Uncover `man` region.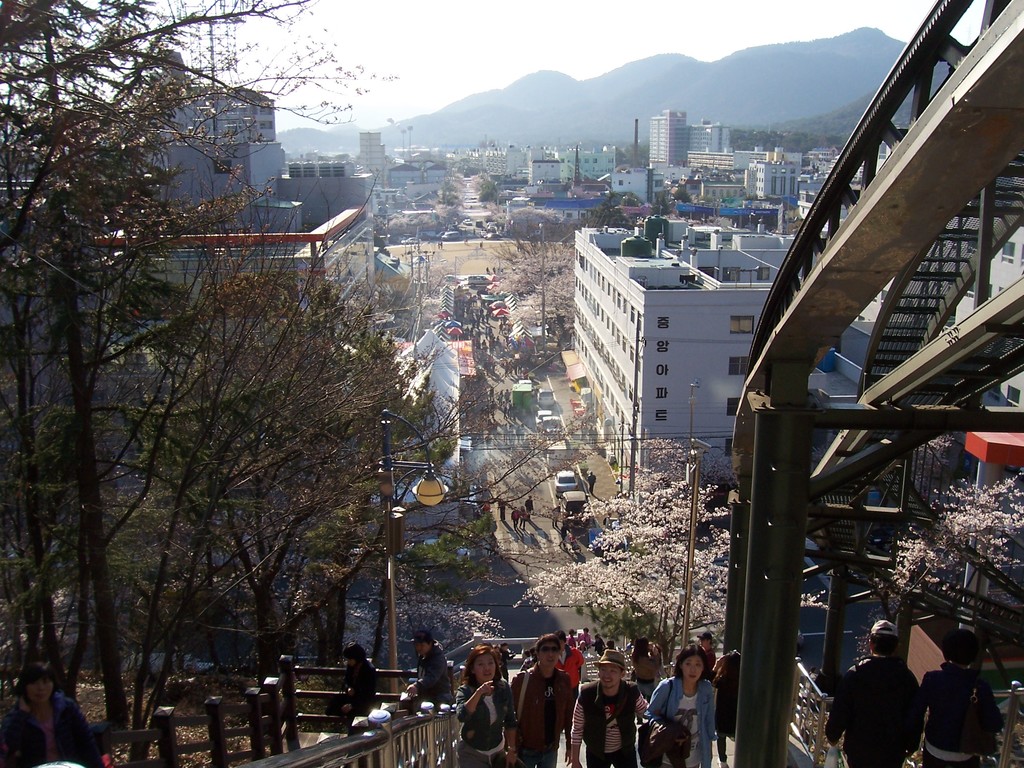
Uncovered: box=[826, 643, 943, 761].
